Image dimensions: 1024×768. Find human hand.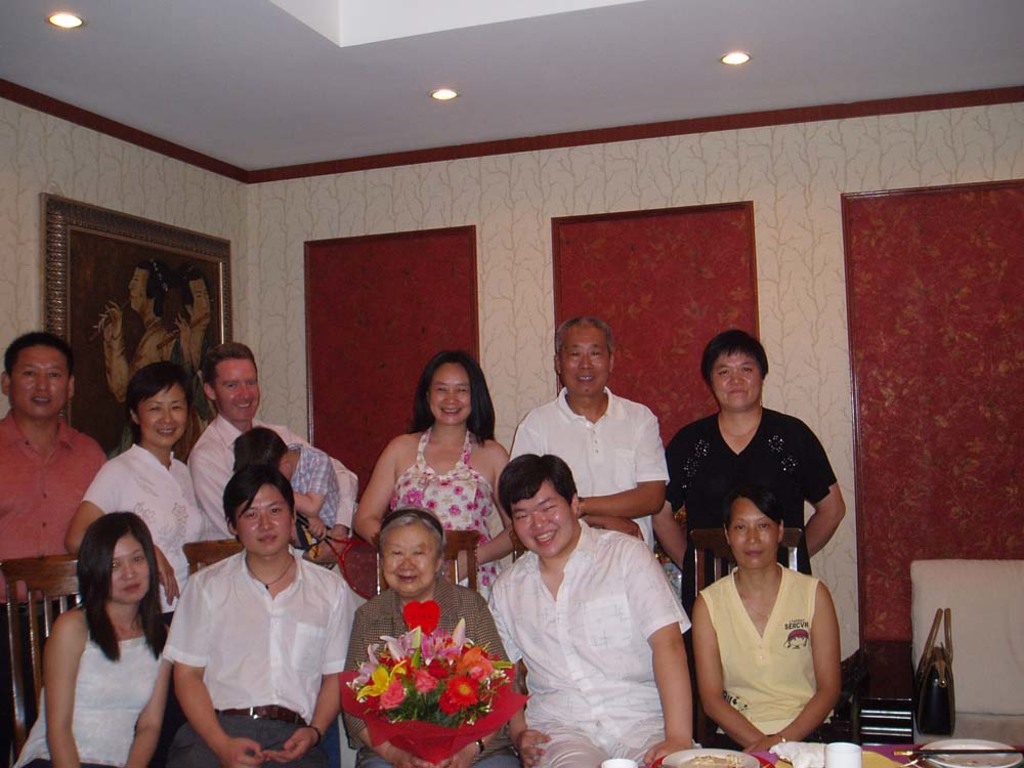
388/746/438/767.
